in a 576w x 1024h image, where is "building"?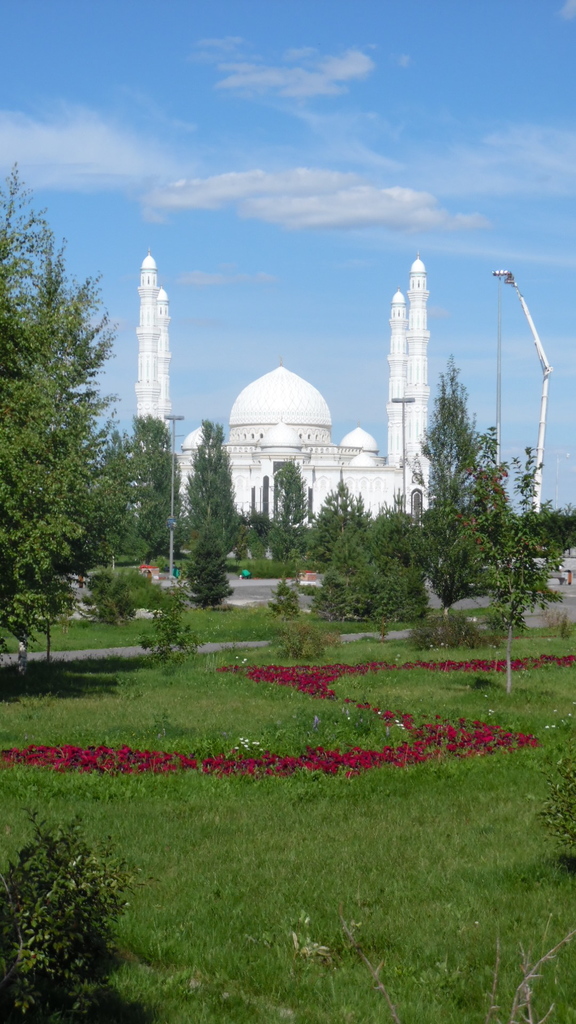
rect(132, 252, 429, 521).
